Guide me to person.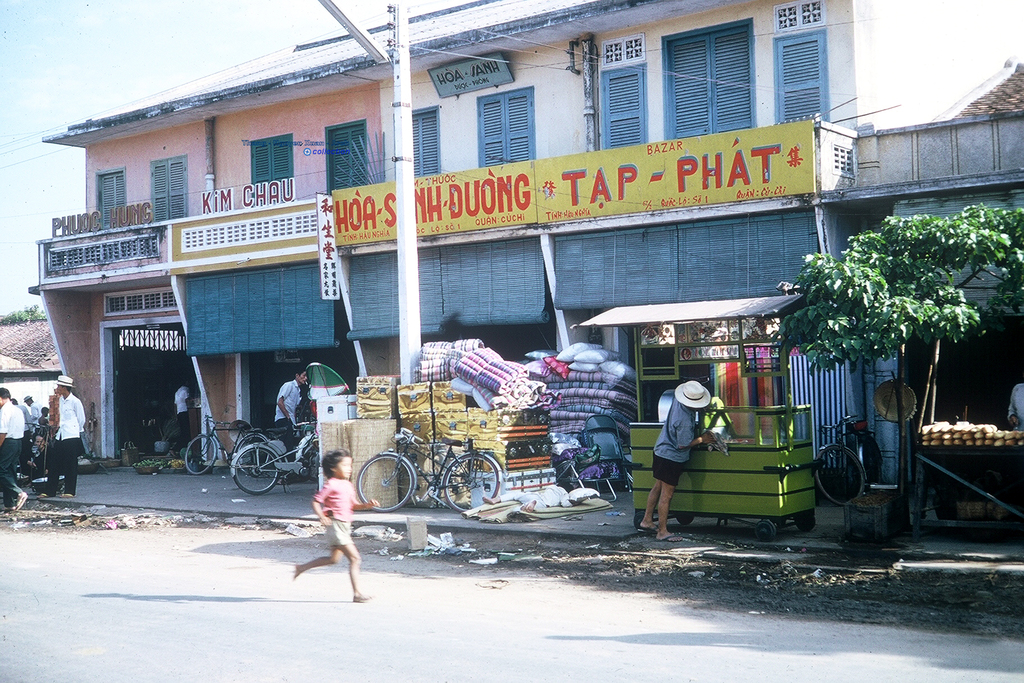
Guidance: [0,388,19,522].
